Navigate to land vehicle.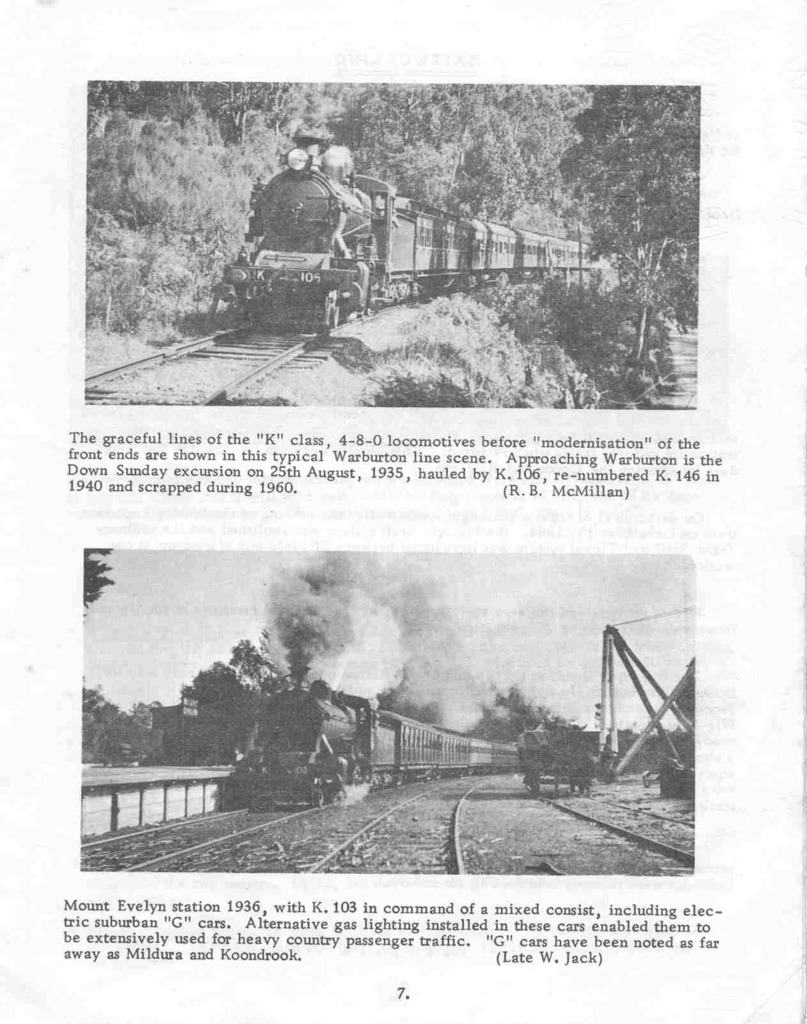
Navigation target: bbox=(227, 681, 521, 802).
